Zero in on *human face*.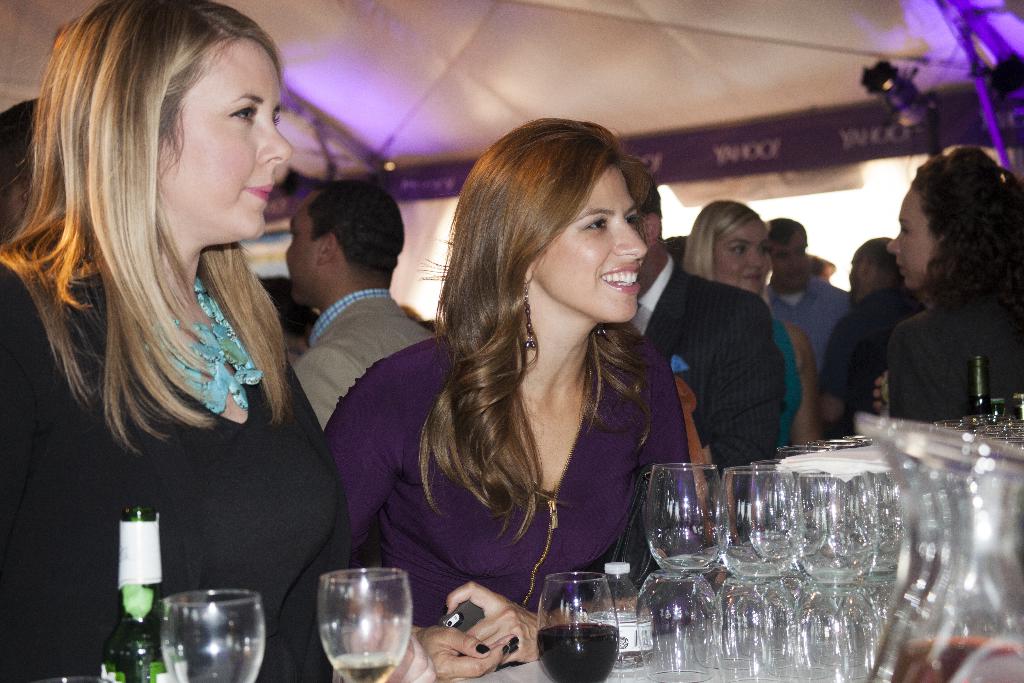
Zeroed in: 886,186,930,289.
